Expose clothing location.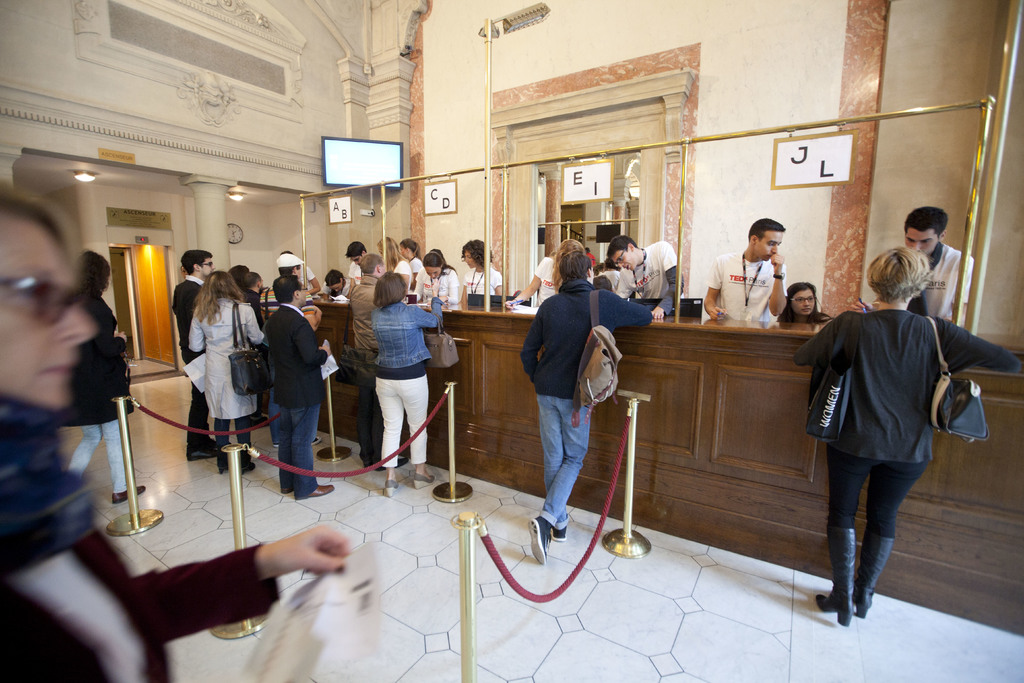
Exposed at (x1=708, y1=245, x2=787, y2=321).
